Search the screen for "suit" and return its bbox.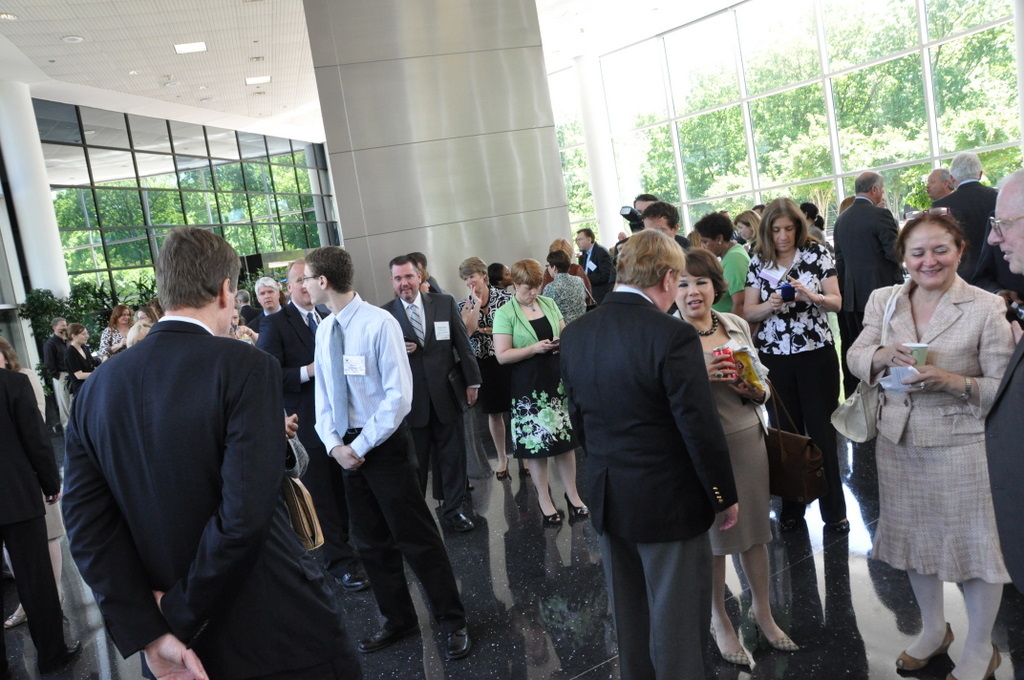
Found: <bbox>55, 238, 322, 674</bbox>.
